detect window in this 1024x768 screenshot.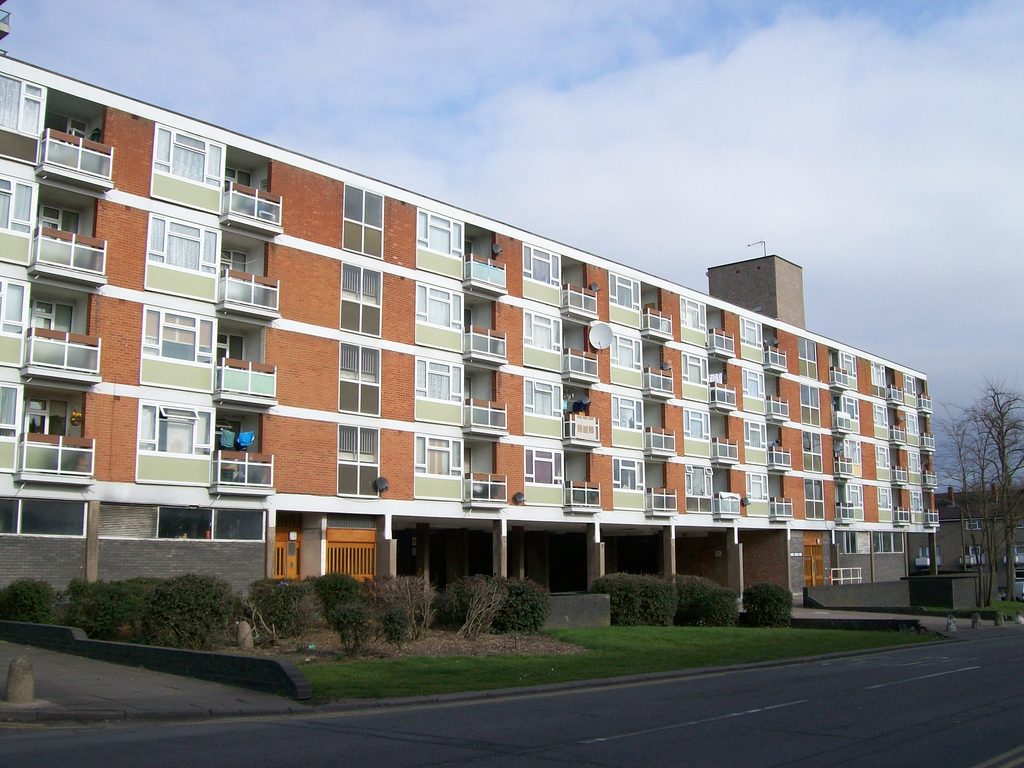
Detection: BBox(333, 259, 380, 336).
